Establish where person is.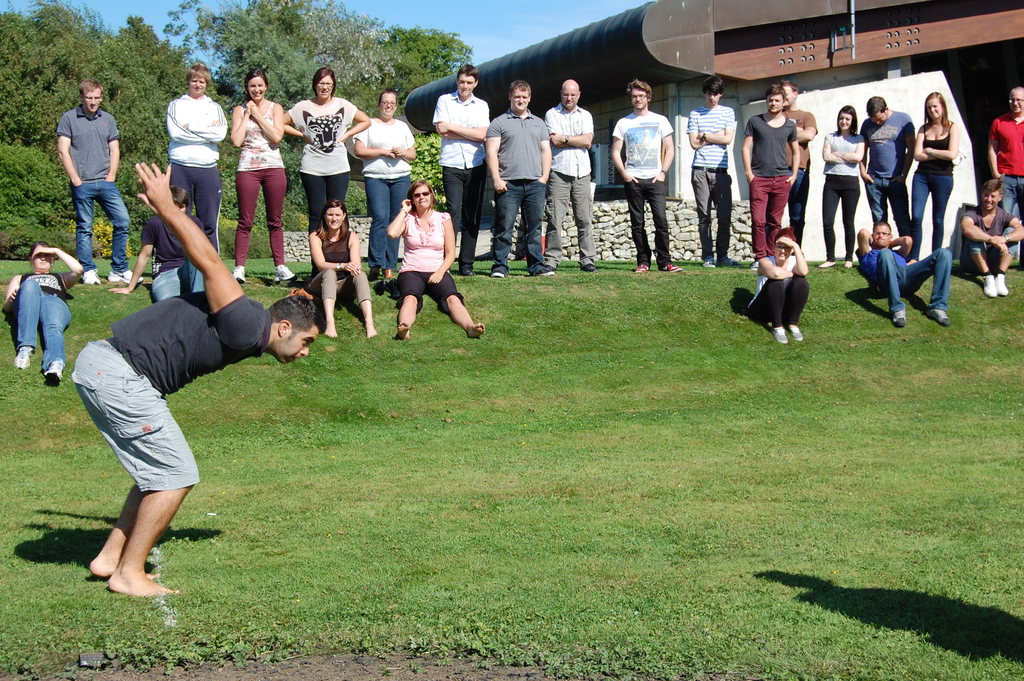
Established at bbox=[950, 177, 1023, 298].
